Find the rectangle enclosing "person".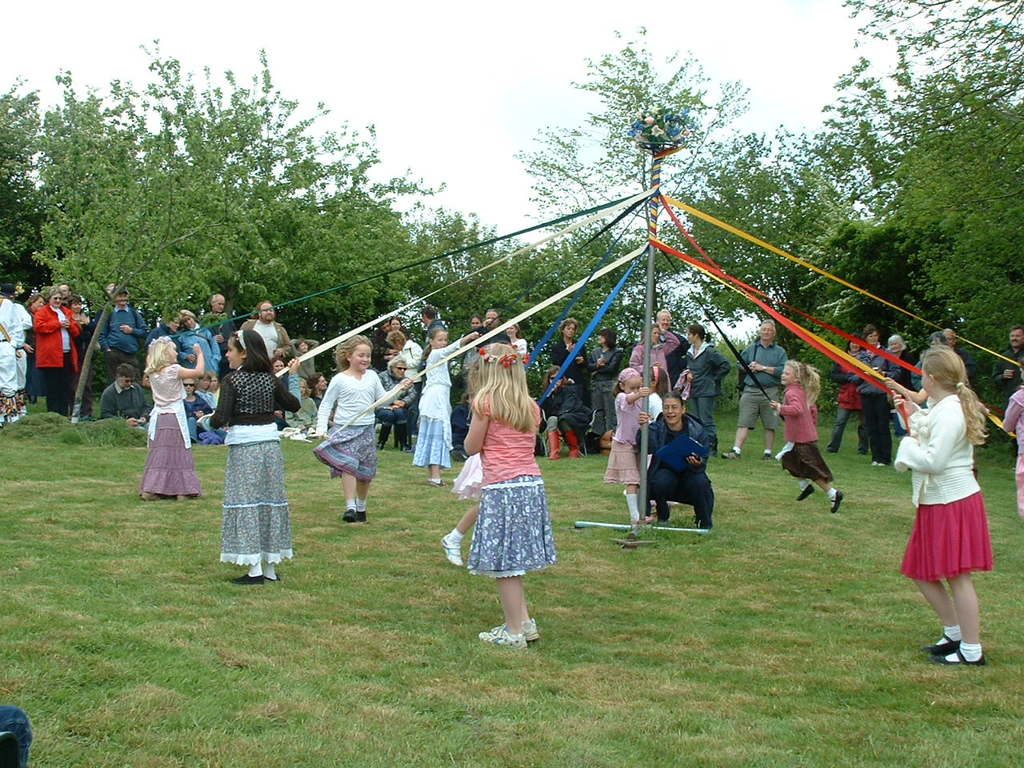
box(820, 336, 872, 450).
